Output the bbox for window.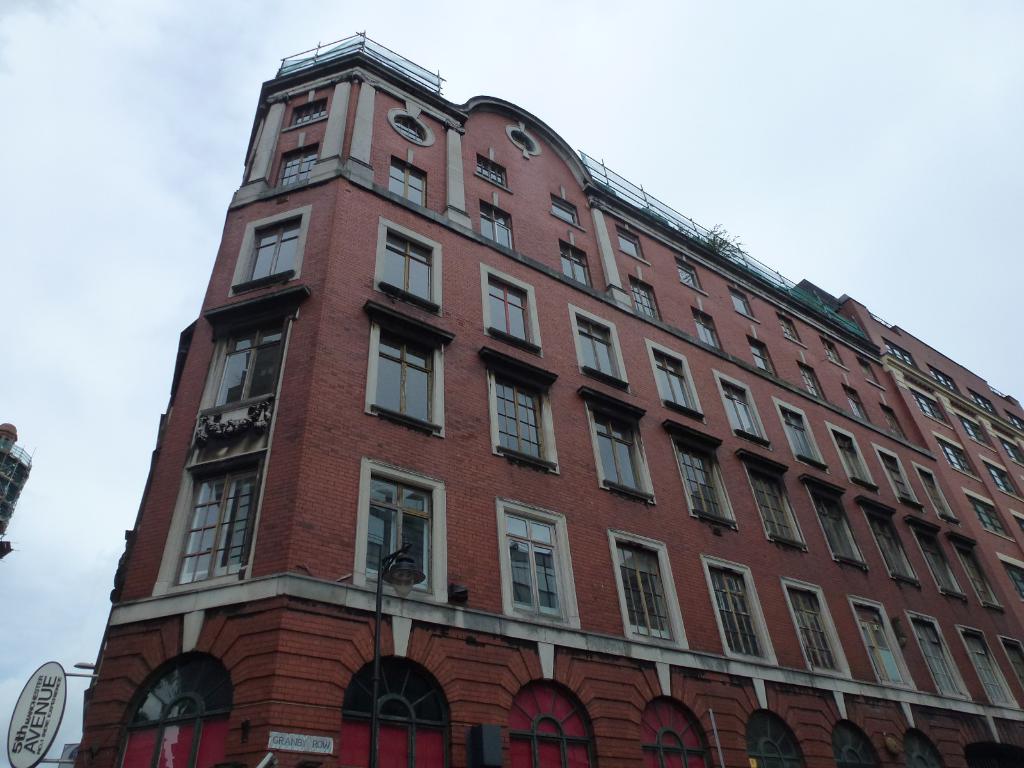
369, 220, 448, 300.
